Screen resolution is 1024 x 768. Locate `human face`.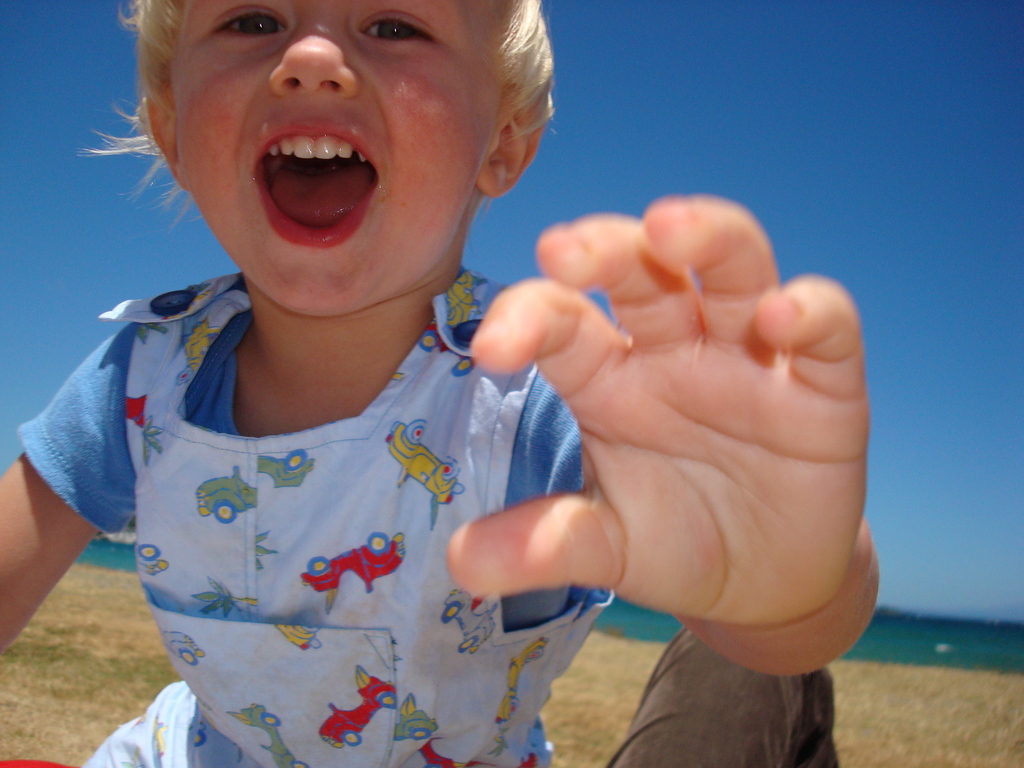
[x1=169, y1=0, x2=514, y2=317].
